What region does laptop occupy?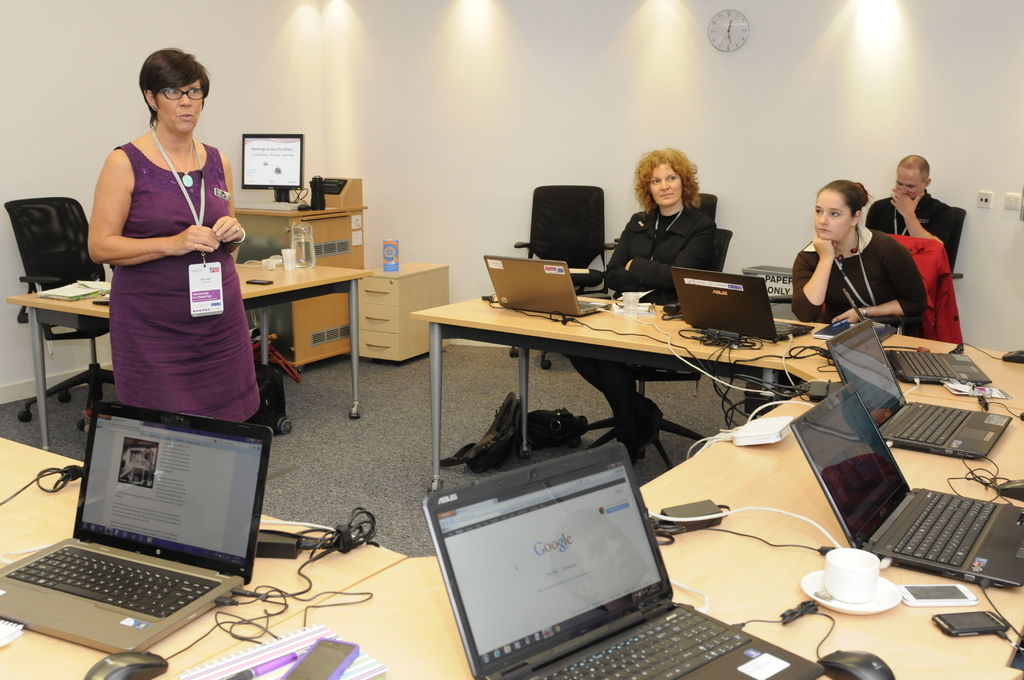
<region>0, 401, 269, 656</region>.
